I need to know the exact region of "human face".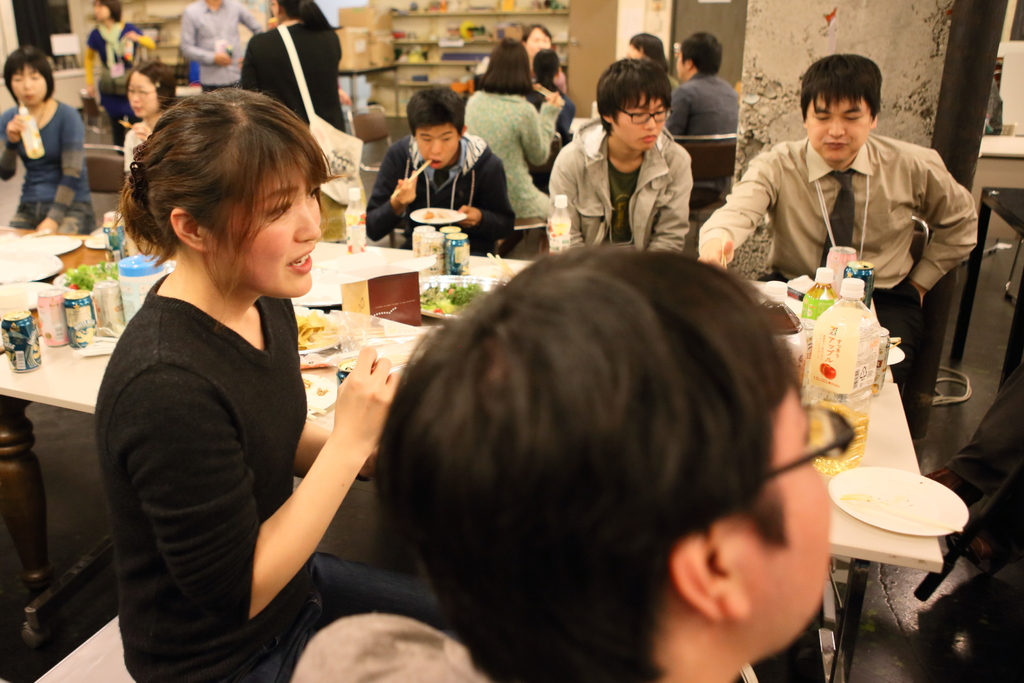
Region: bbox=(417, 123, 460, 167).
